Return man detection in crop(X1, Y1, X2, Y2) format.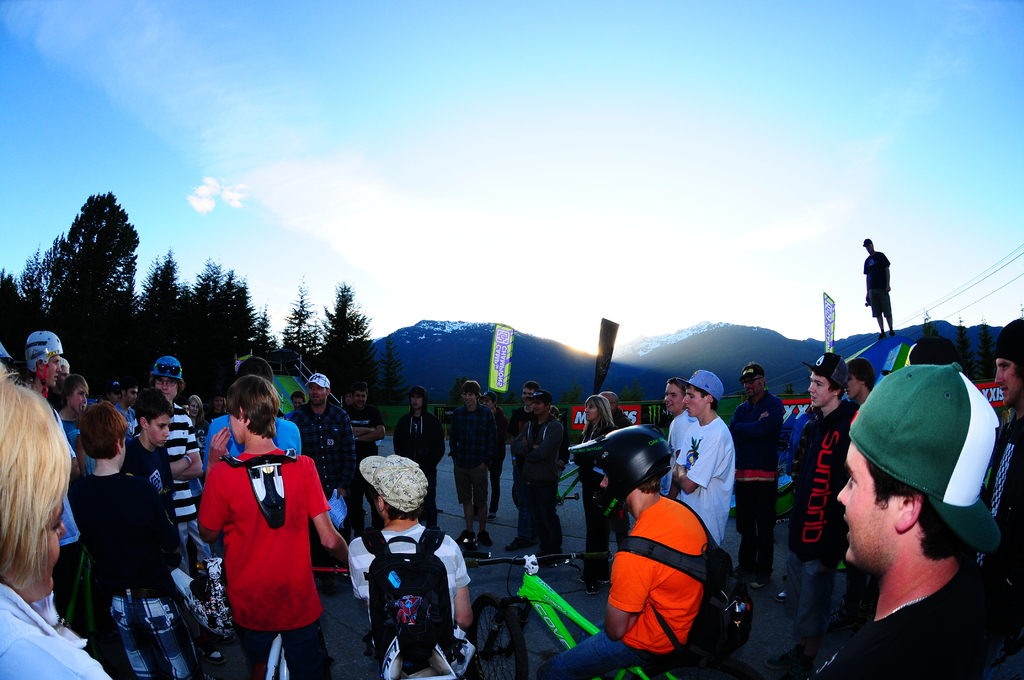
crop(796, 343, 863, 676).
